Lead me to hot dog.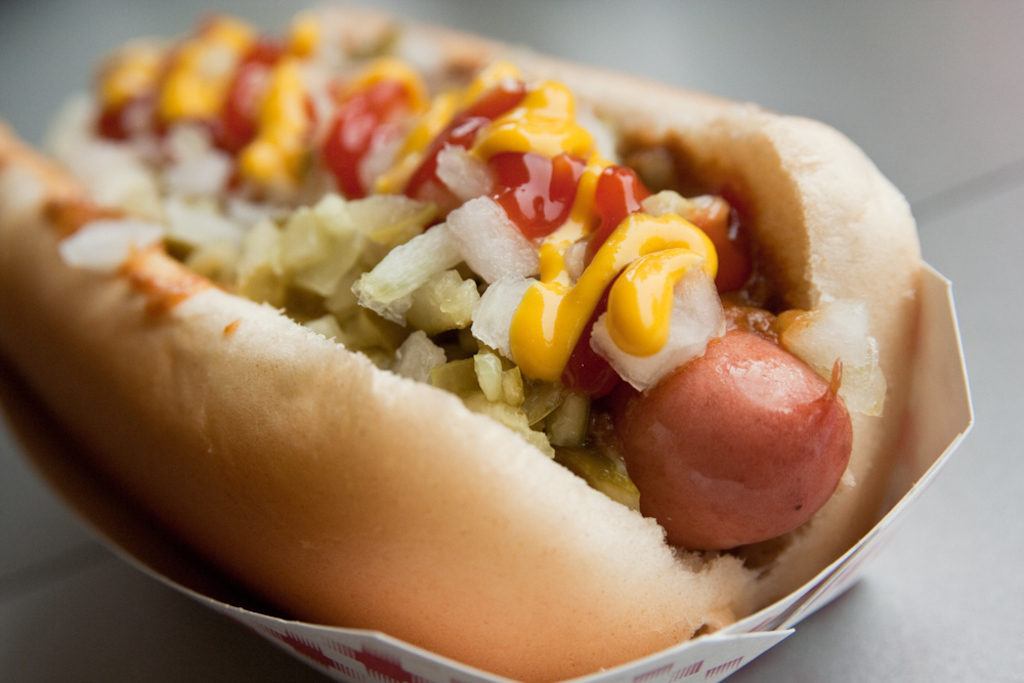
Lead to box(0, 0, 927, 682).
